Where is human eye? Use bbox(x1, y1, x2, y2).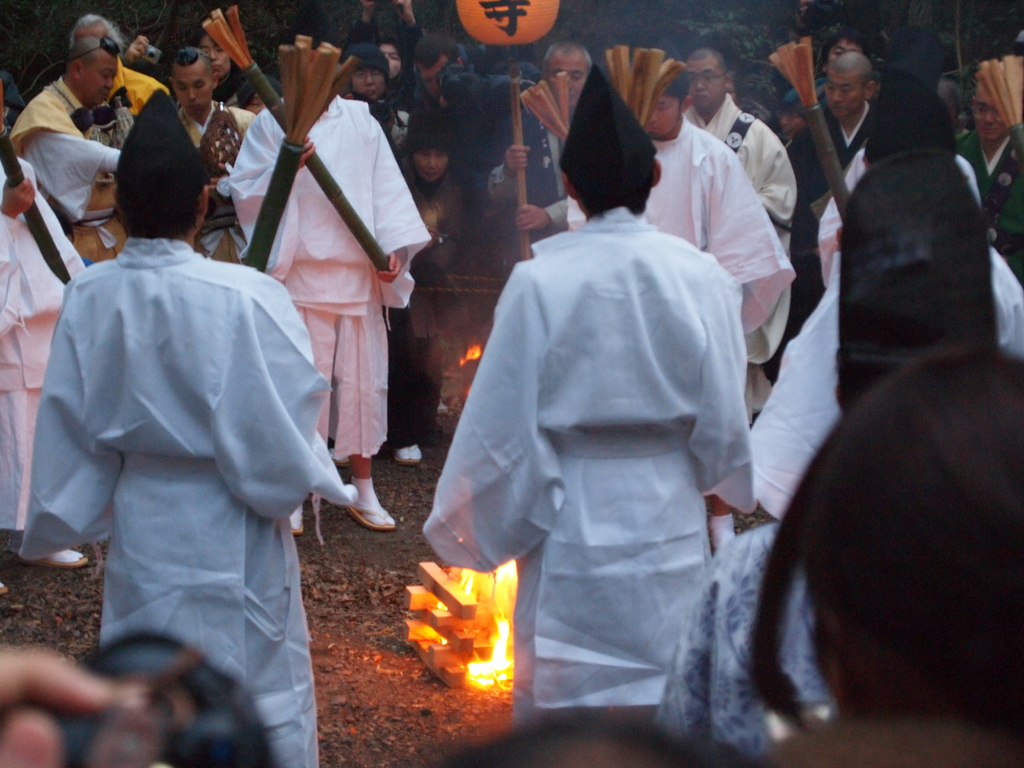
bbox(832, 47, 842, 56).
